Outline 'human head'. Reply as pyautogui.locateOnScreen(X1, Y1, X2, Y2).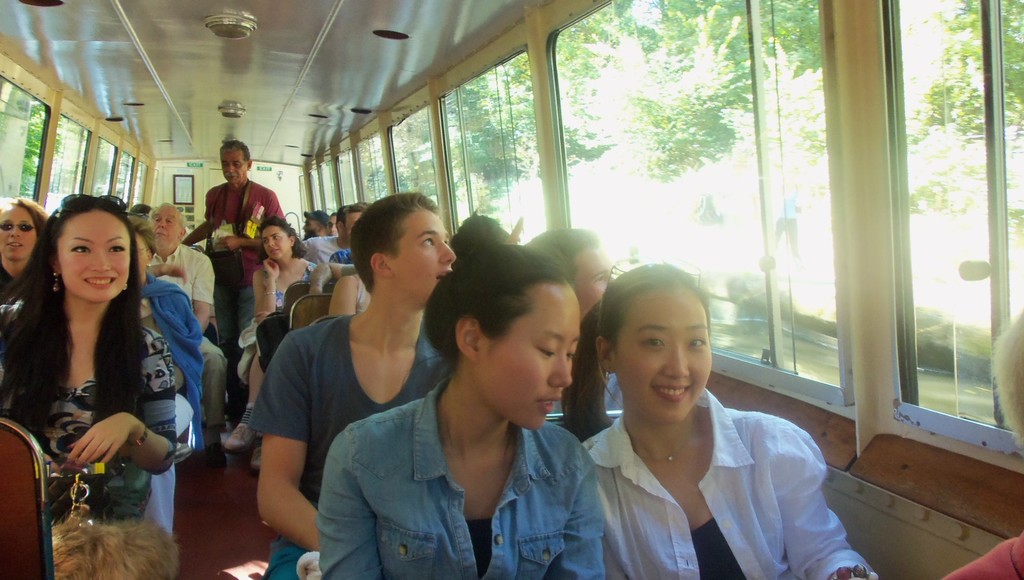
pyautogui.locateOnScreen(0, 193, 40, 261).
